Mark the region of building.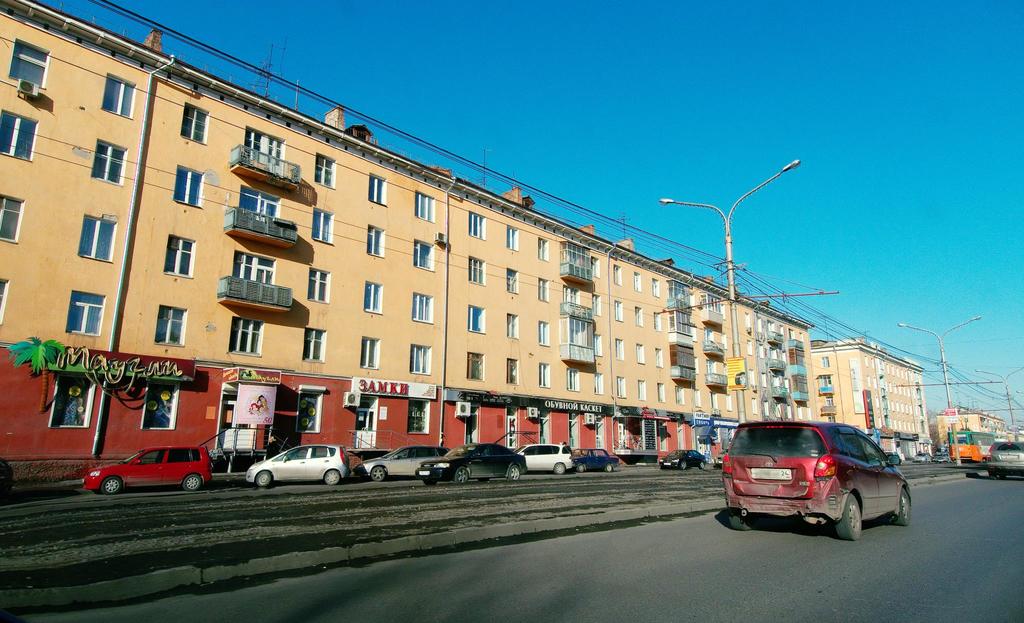
Region: [933, 407, 1005, 455].
